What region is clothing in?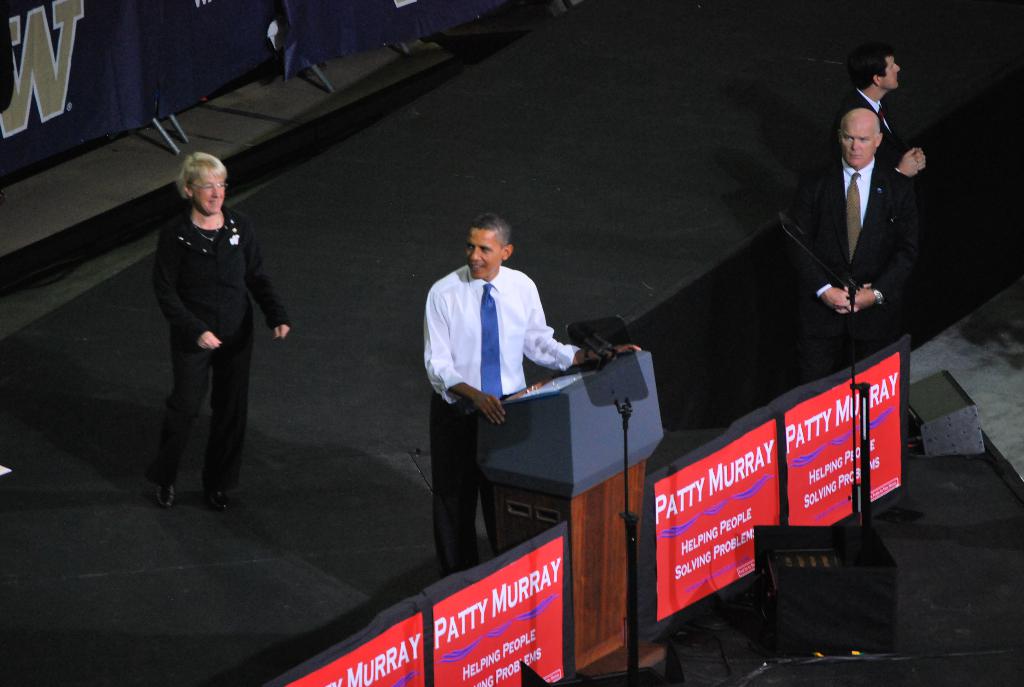
l=144, t=161, r=273, b=504.
